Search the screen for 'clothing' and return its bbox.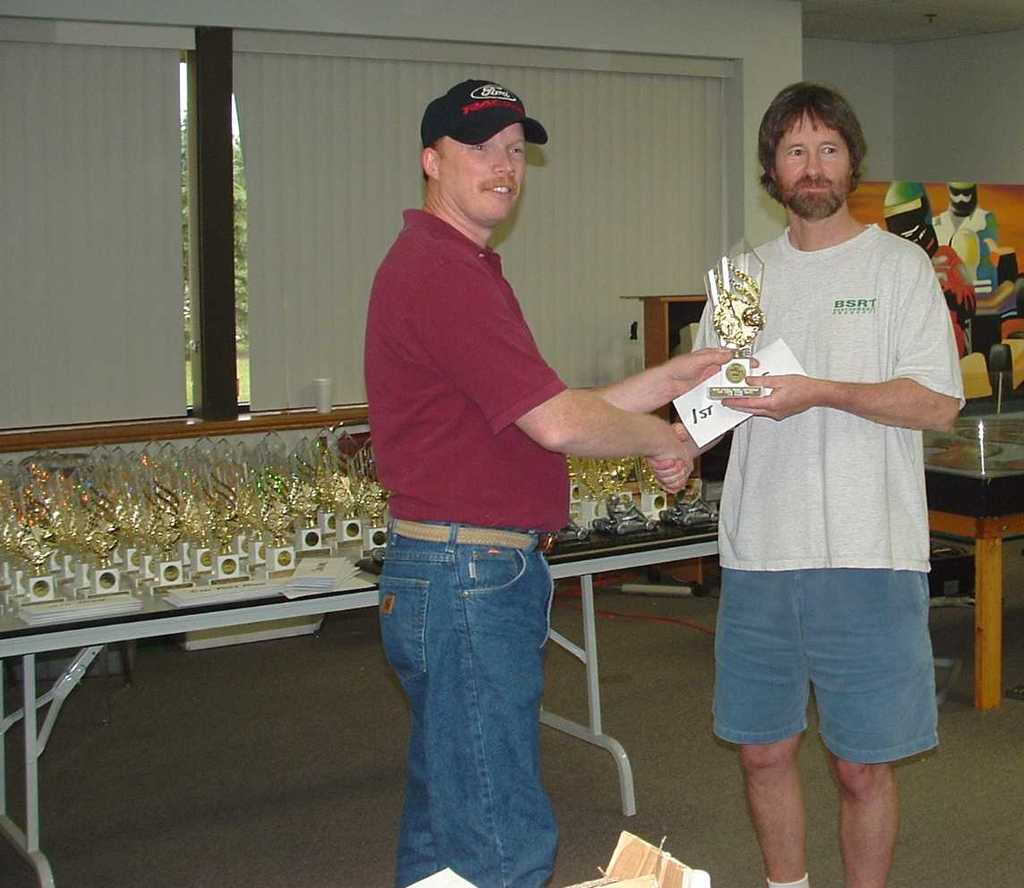
Found: [371, 224, 578, 875].
